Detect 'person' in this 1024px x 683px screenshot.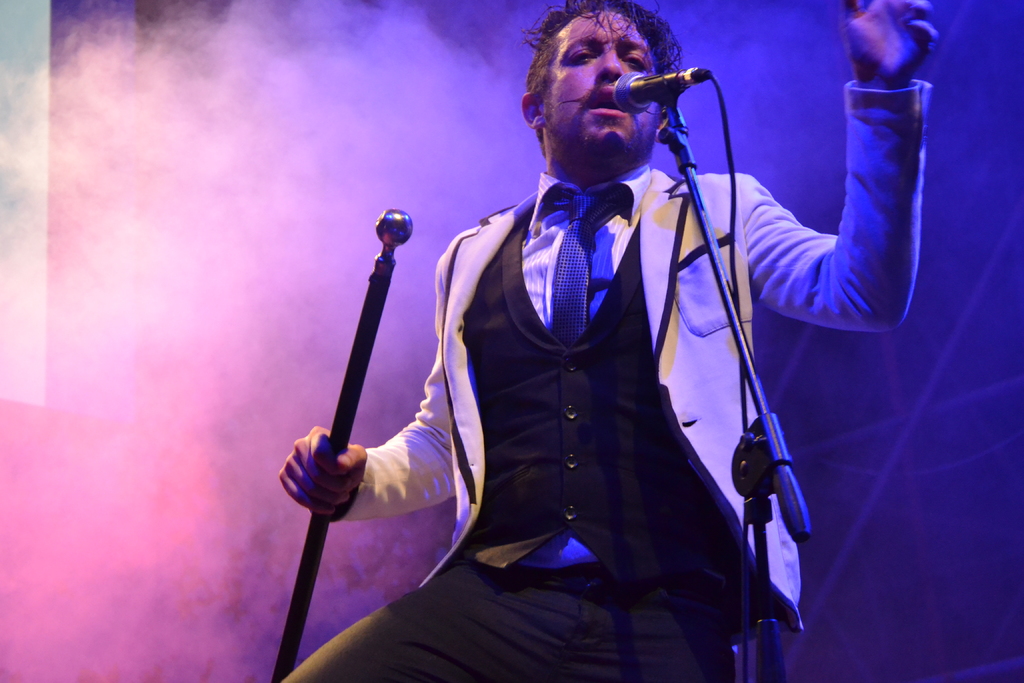
Detection: (259,0,944,682).
